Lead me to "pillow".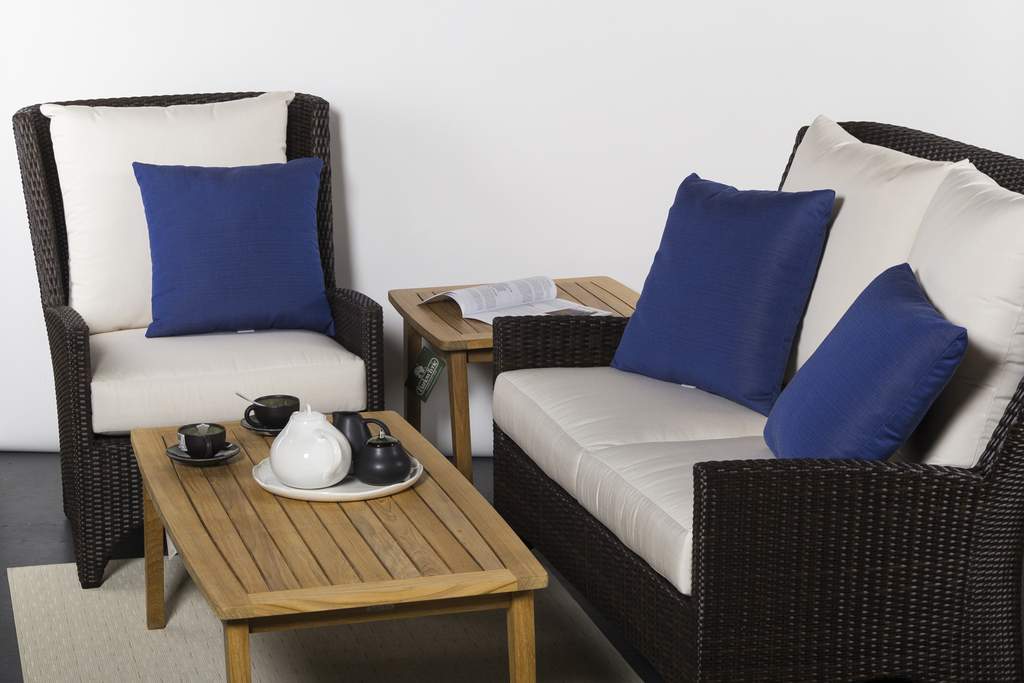
Lead to box=[763, 257, 976, 458].
